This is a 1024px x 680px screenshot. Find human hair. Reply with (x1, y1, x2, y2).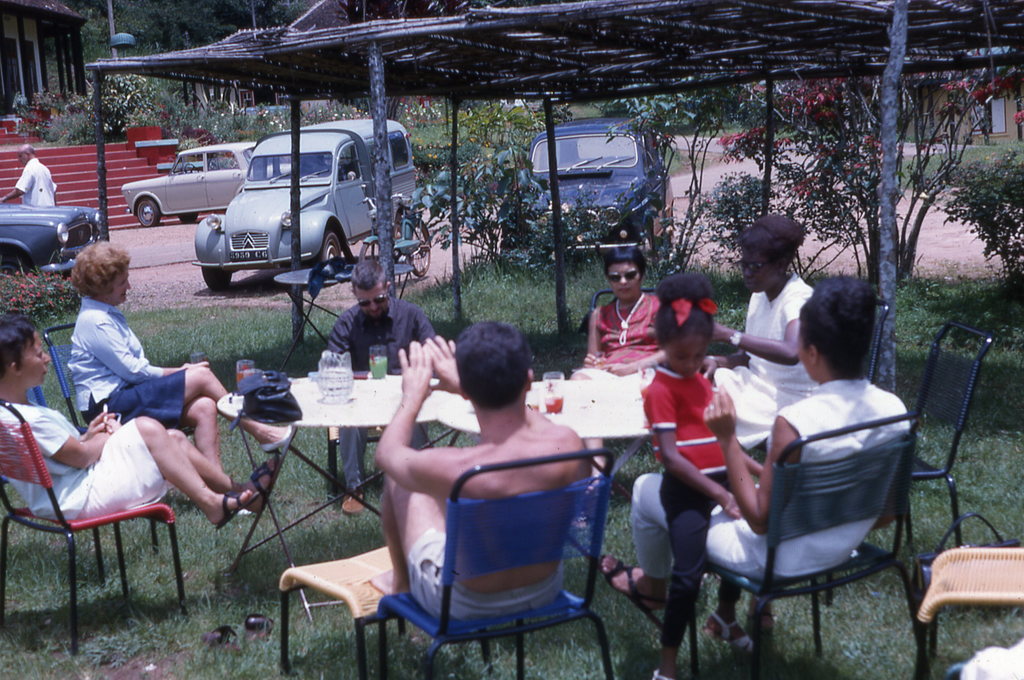
(456, 325, 537, 421).
